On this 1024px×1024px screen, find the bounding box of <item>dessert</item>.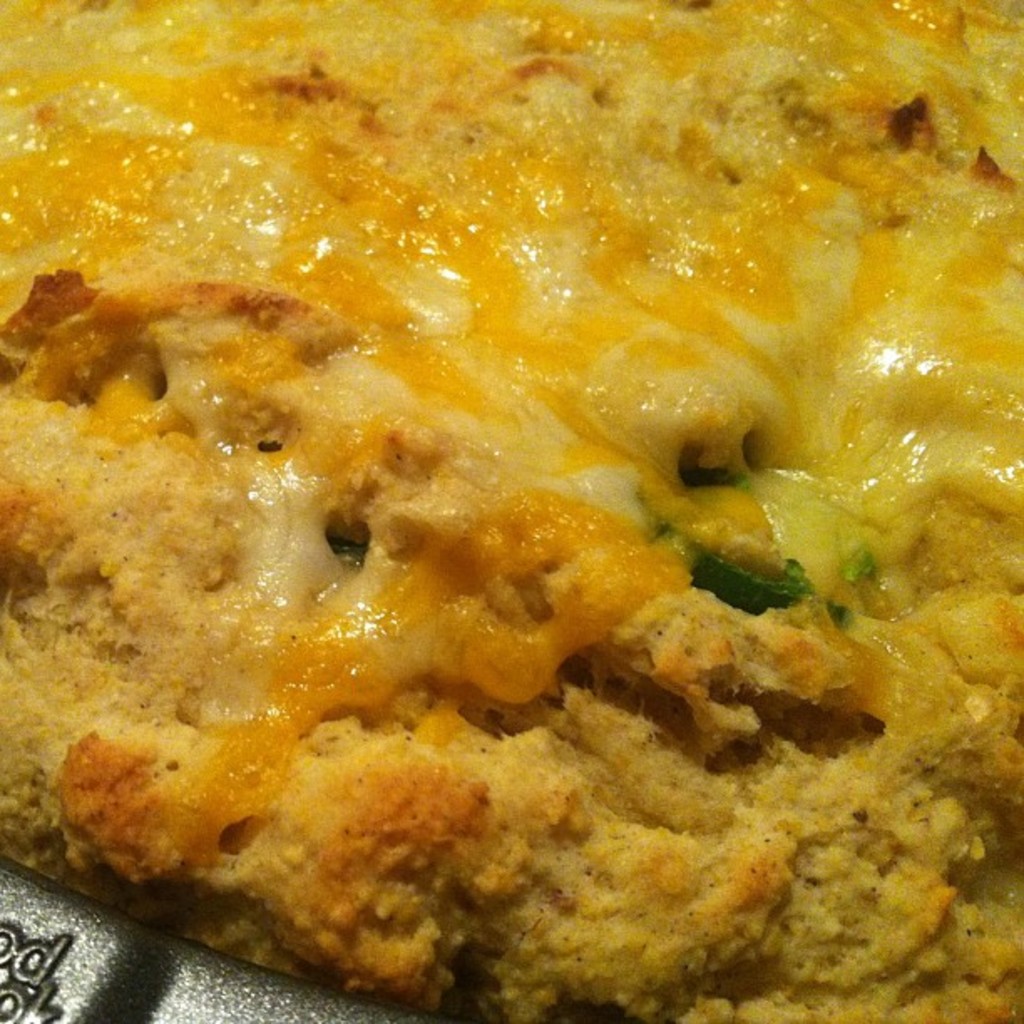
Bounding box: [left=0, top=0, right=1023, bottom=1023].
